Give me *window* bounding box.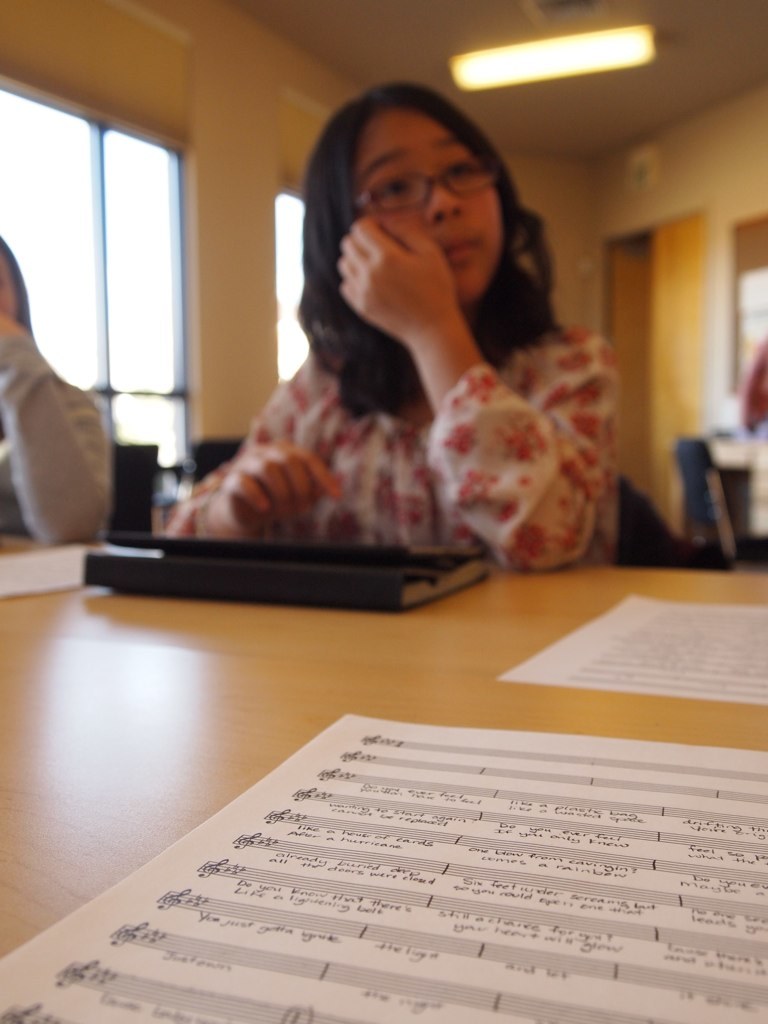
left=16, top=57, right=222, bottom=490.
